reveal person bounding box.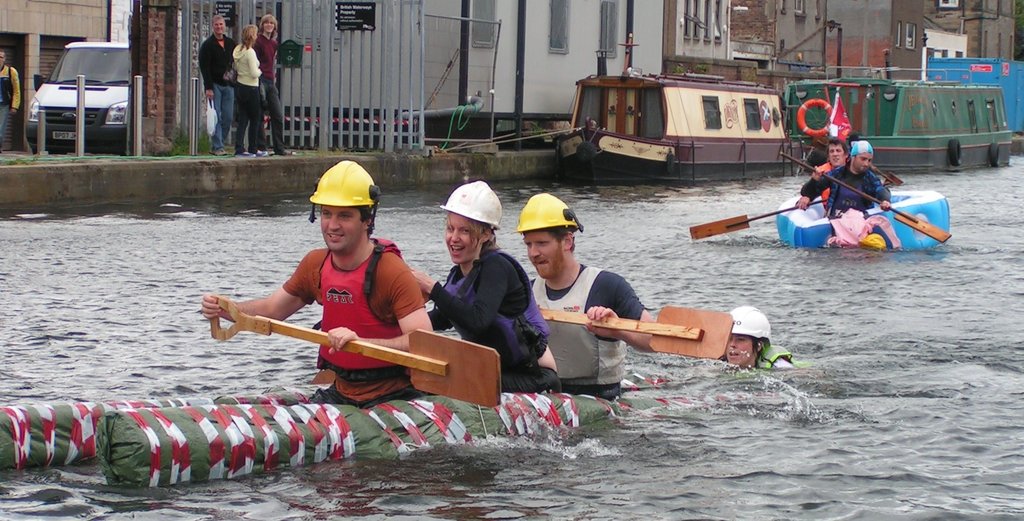
Revealed: bbox=(200, 205, 437, 408).
